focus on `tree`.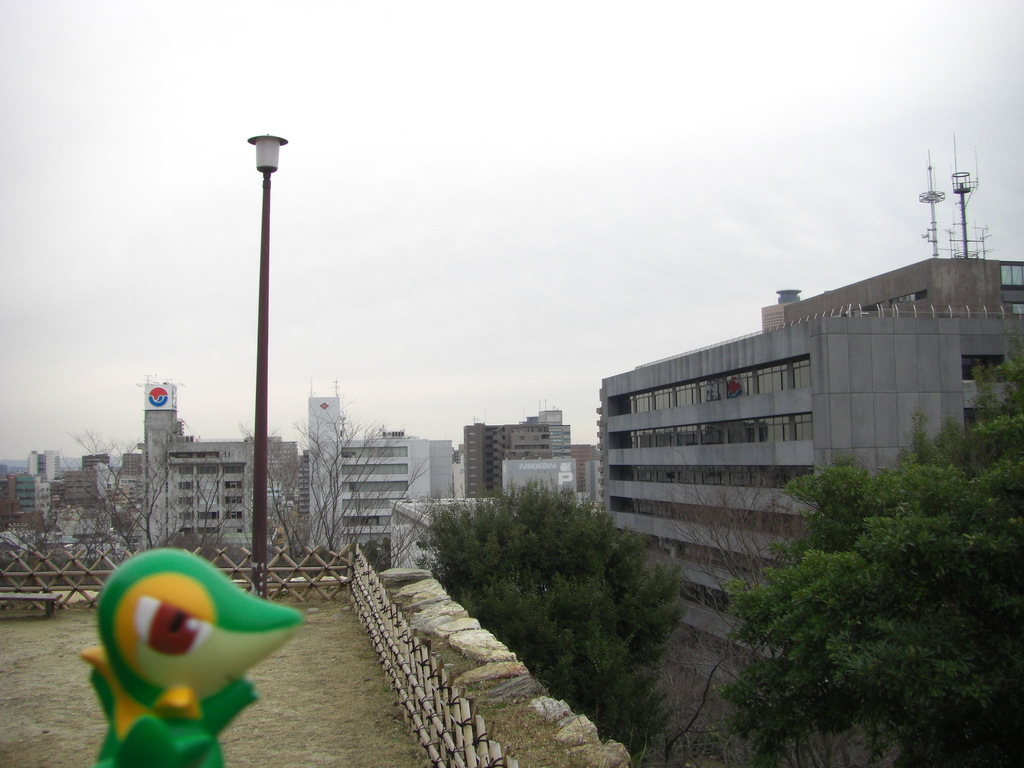
Focused at (241,387,438,567).
